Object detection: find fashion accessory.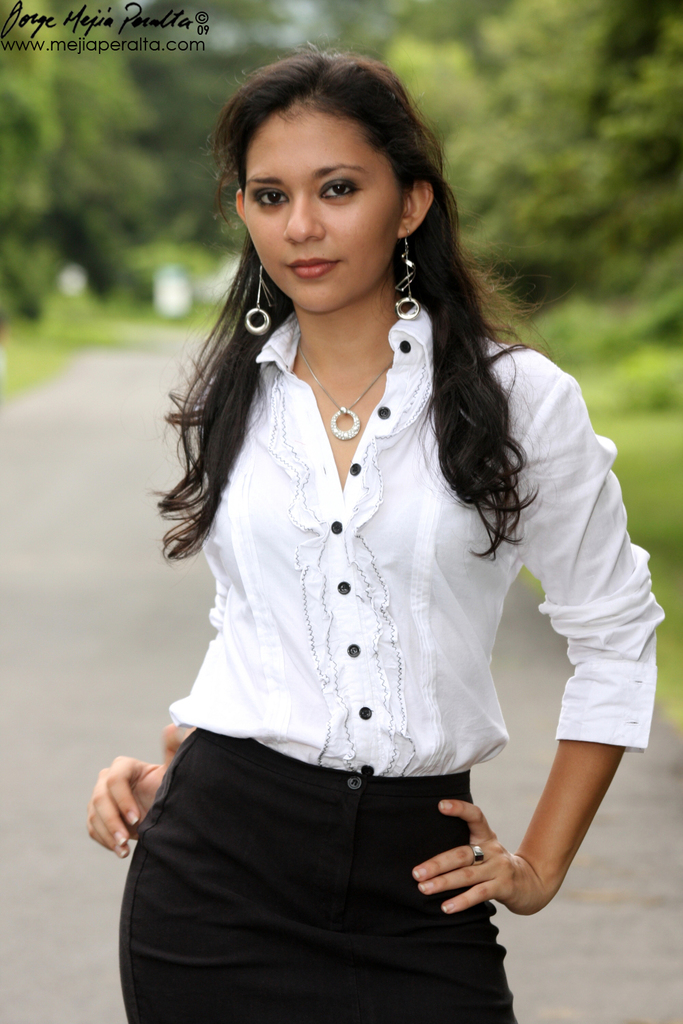
293:358:393:442.
